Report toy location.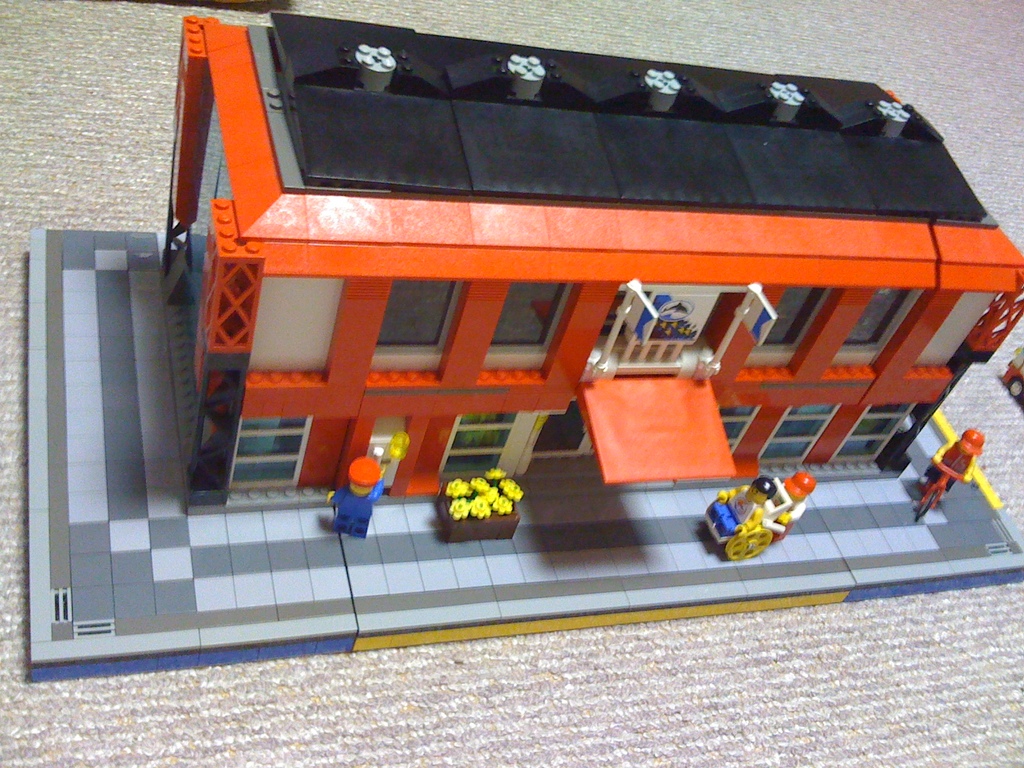
Report: 1002/353/1021/405.
